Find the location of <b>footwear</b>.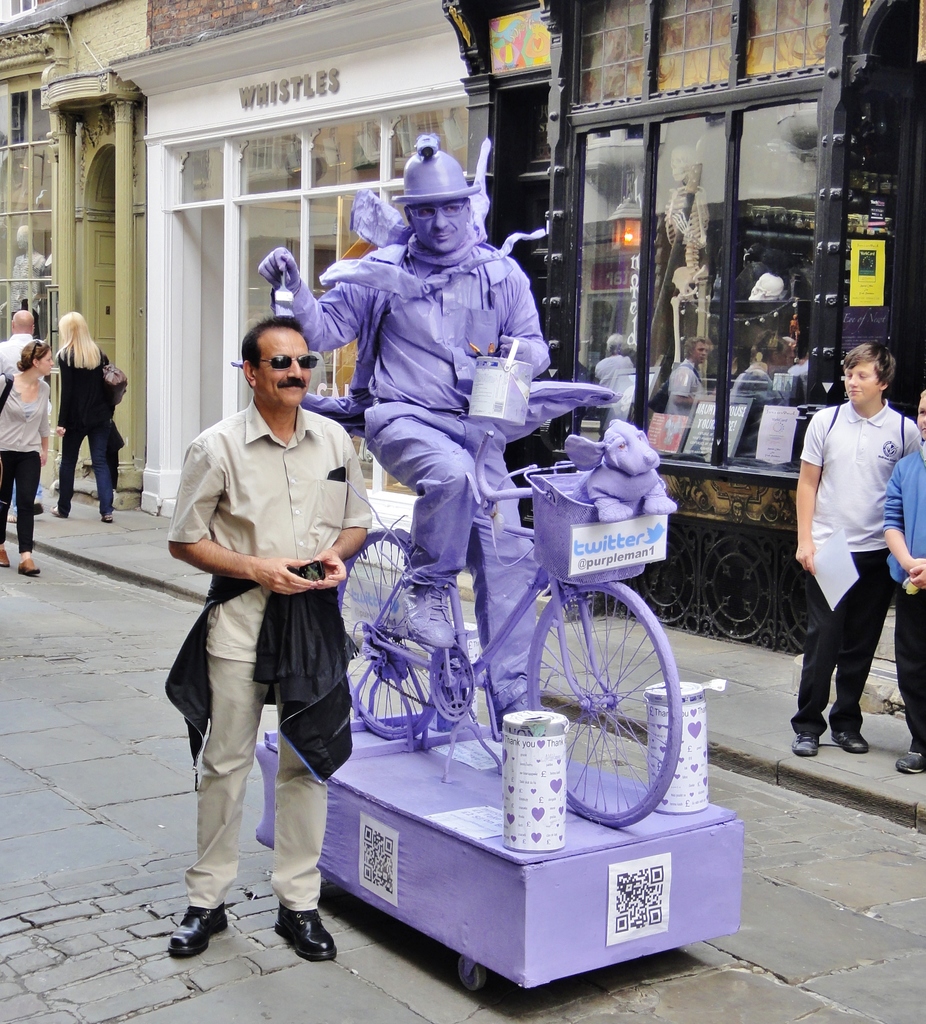
Location: <bbox>0, 543, 9, 567</bbox>.
